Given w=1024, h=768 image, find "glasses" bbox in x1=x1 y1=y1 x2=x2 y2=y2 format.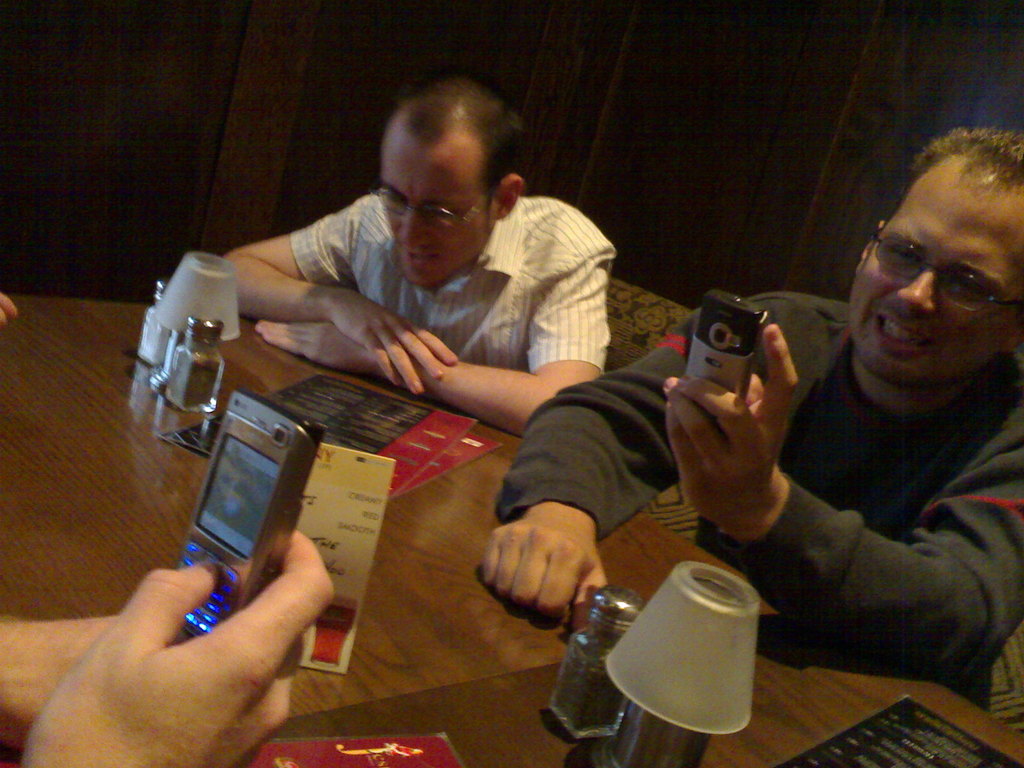
x1=371 y1=179 x2=490 y2=233.
